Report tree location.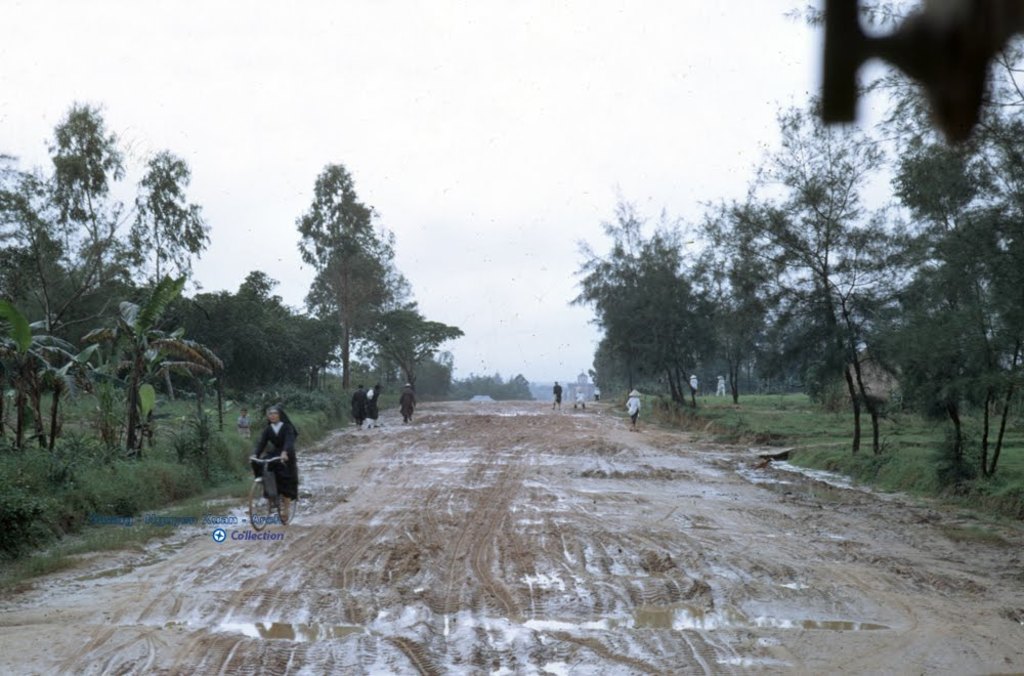
Report: bbox(120, 149, 202, 385).
